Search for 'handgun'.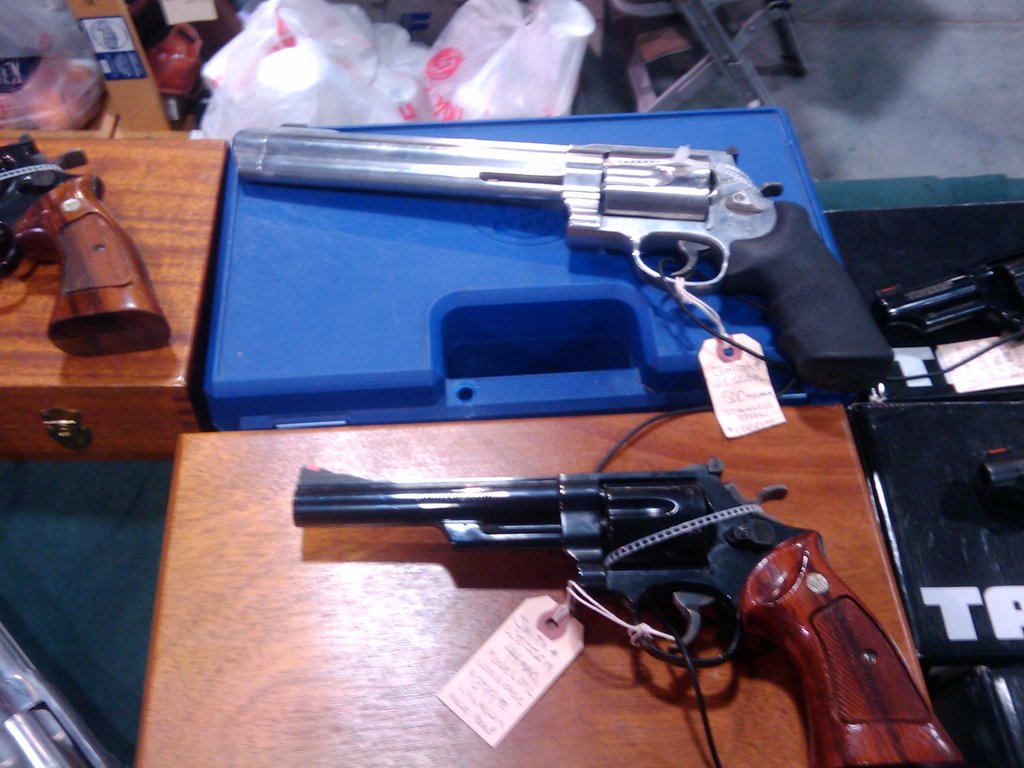
Found at box(975, 451, 1022, 502).
